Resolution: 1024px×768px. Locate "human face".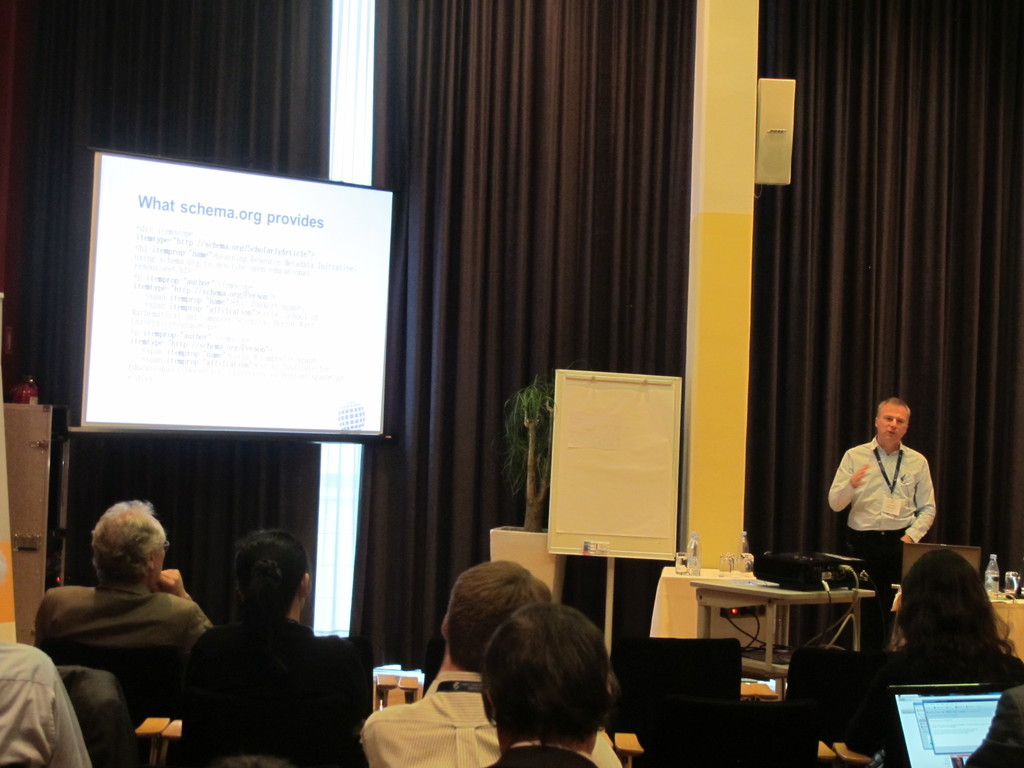
(x1=152, y1=524, x2=170, y2=582).
